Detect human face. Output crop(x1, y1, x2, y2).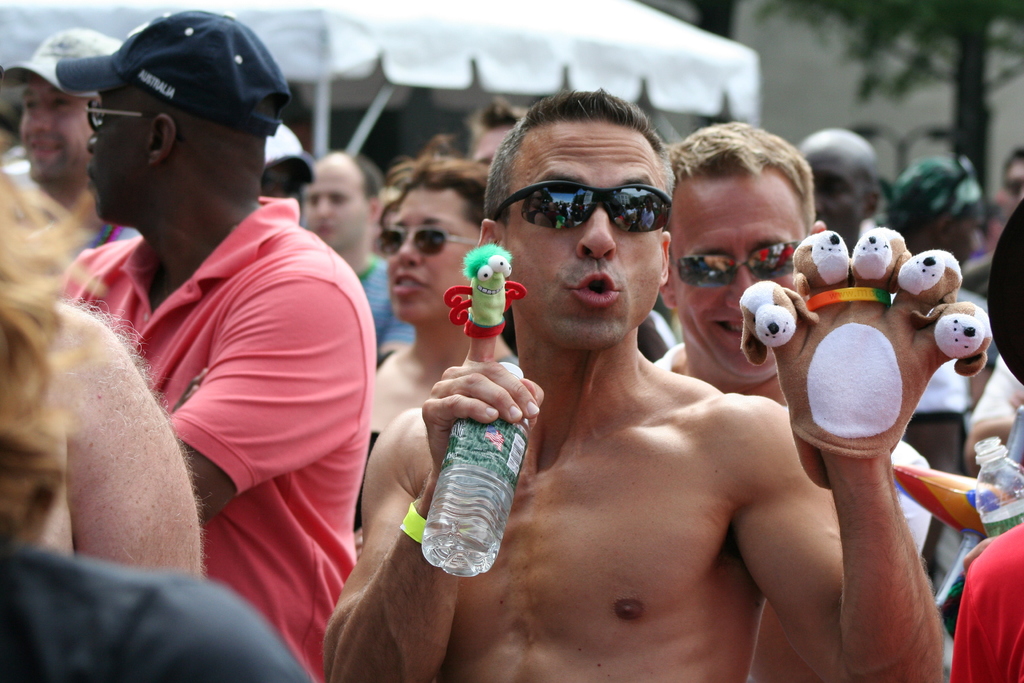
crop(16, 72, 87, 185).
